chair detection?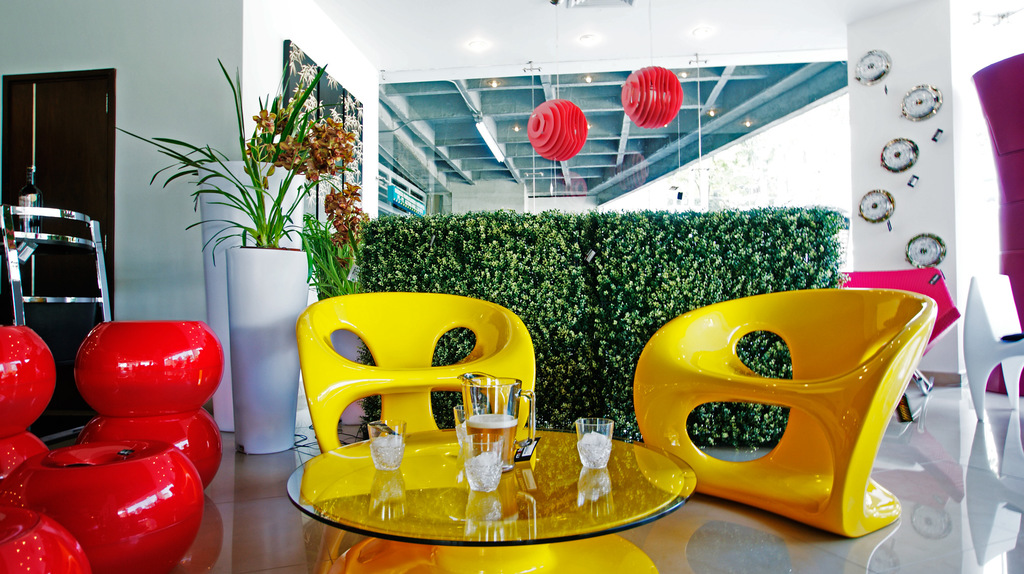
box=[836, 264, 964, 426]
